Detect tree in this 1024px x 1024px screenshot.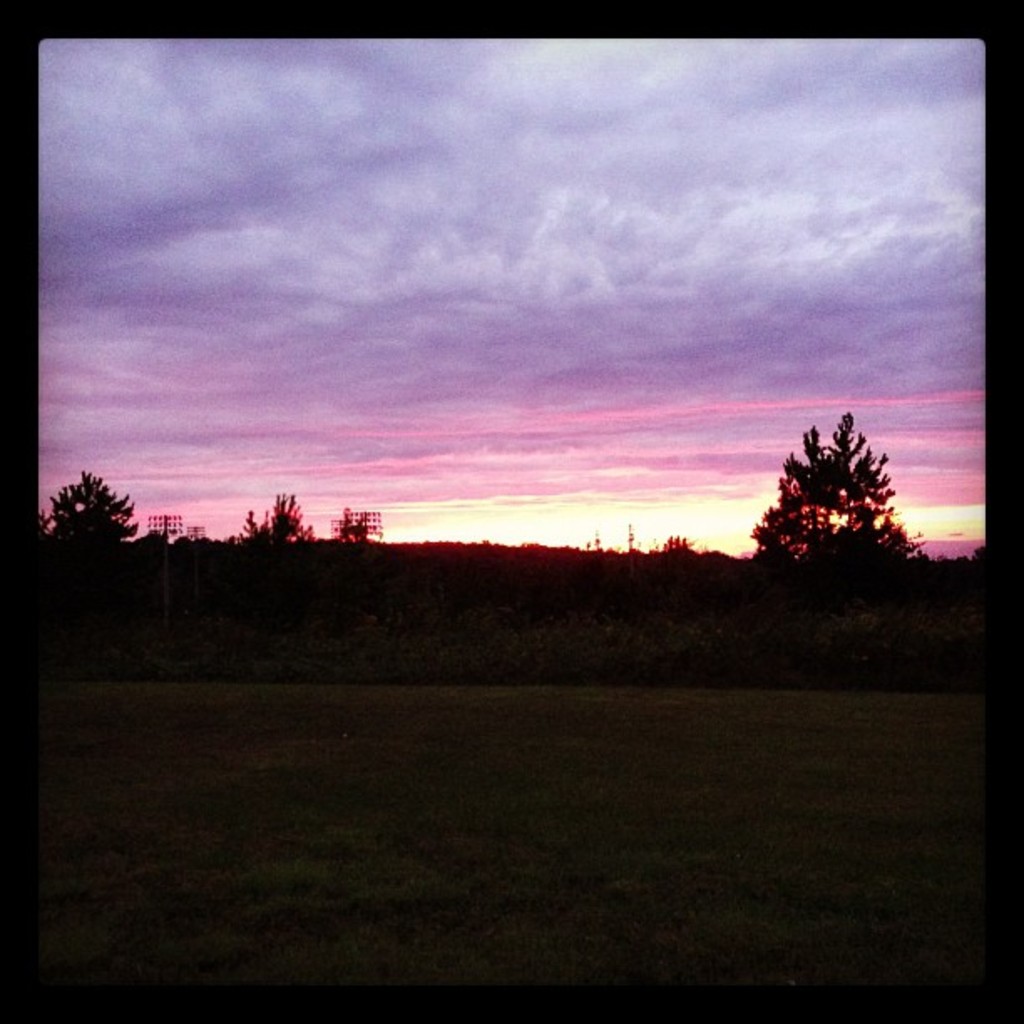
Detection: l=336, t=505, r=385, b=564.
